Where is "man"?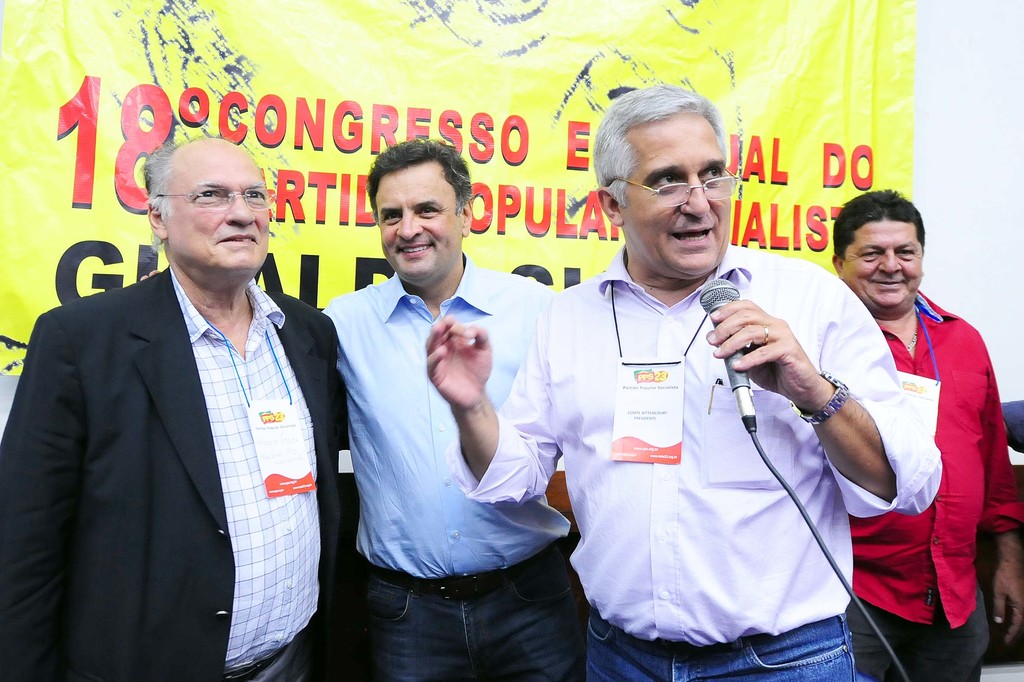
(left=426, top=83, right=945, bottom=681).
